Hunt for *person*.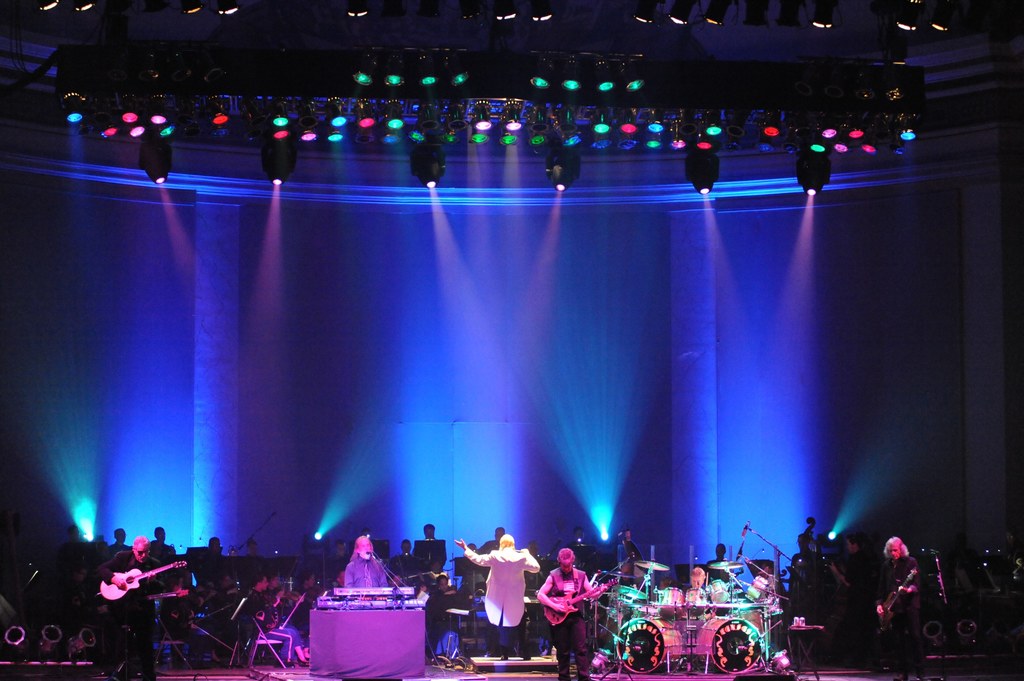
Hunted down at 346,534,391,592.
